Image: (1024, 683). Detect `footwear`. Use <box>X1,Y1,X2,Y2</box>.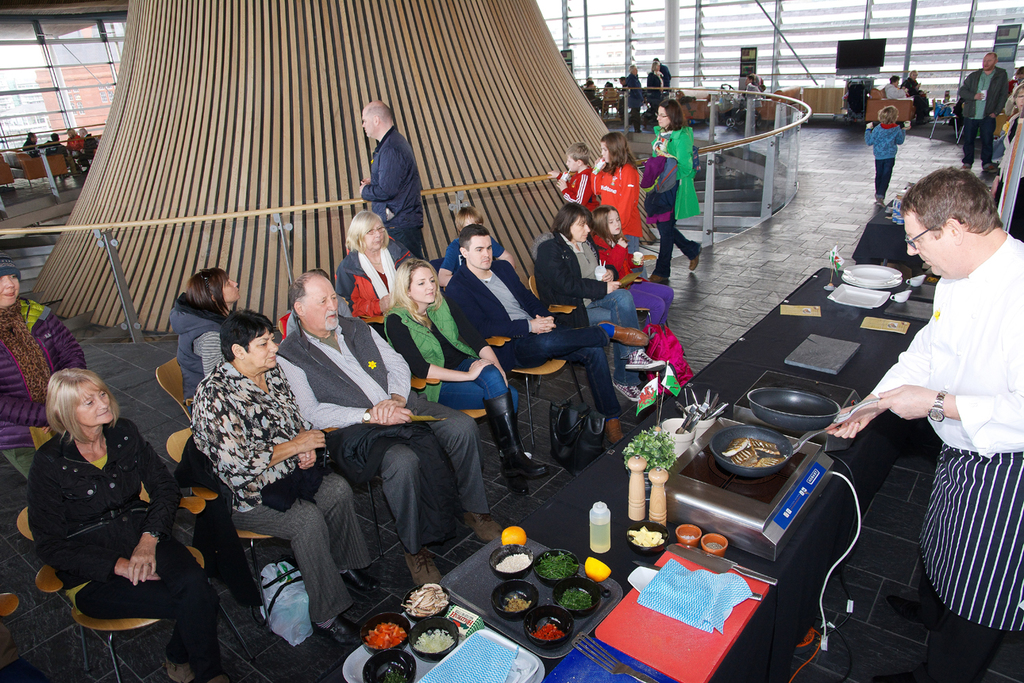
<box>687,244,708,274</box>.
